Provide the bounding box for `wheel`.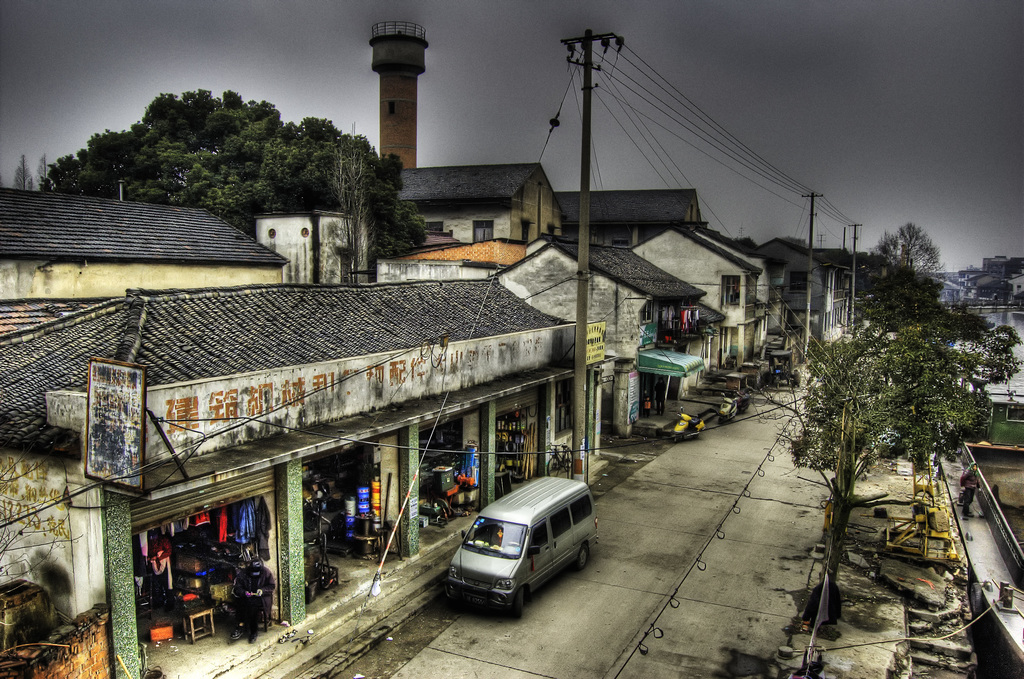
bbox=(516, 587, 525, 618).
